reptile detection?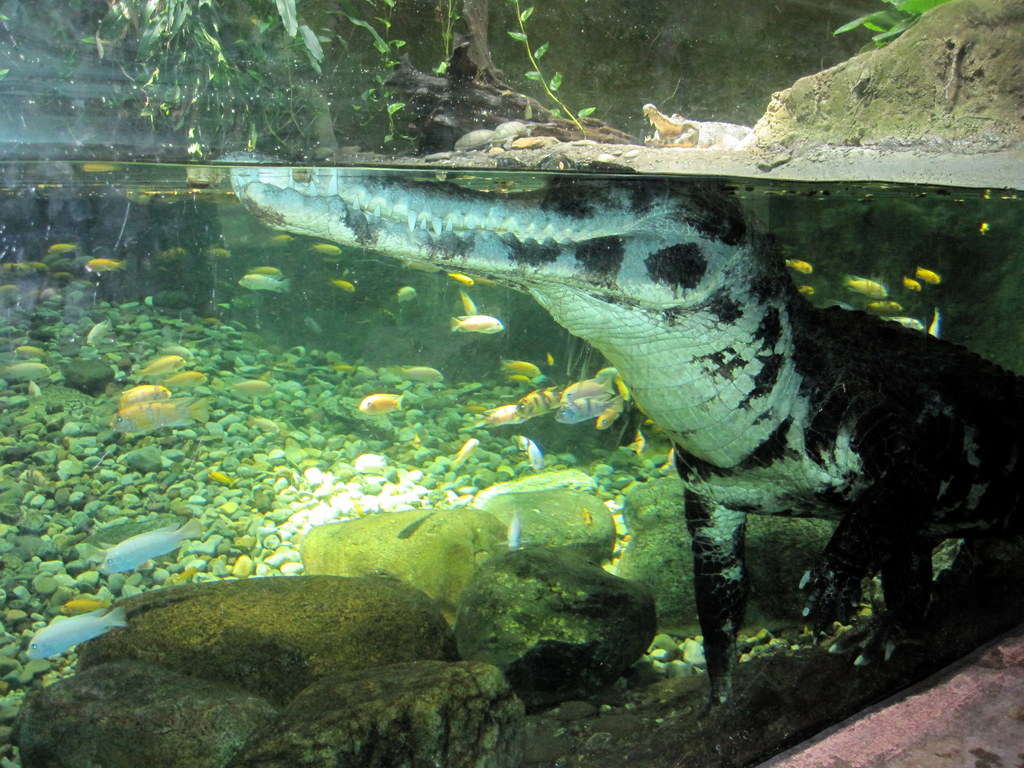
(left=225, top=132, right=1023, bottom=721)
